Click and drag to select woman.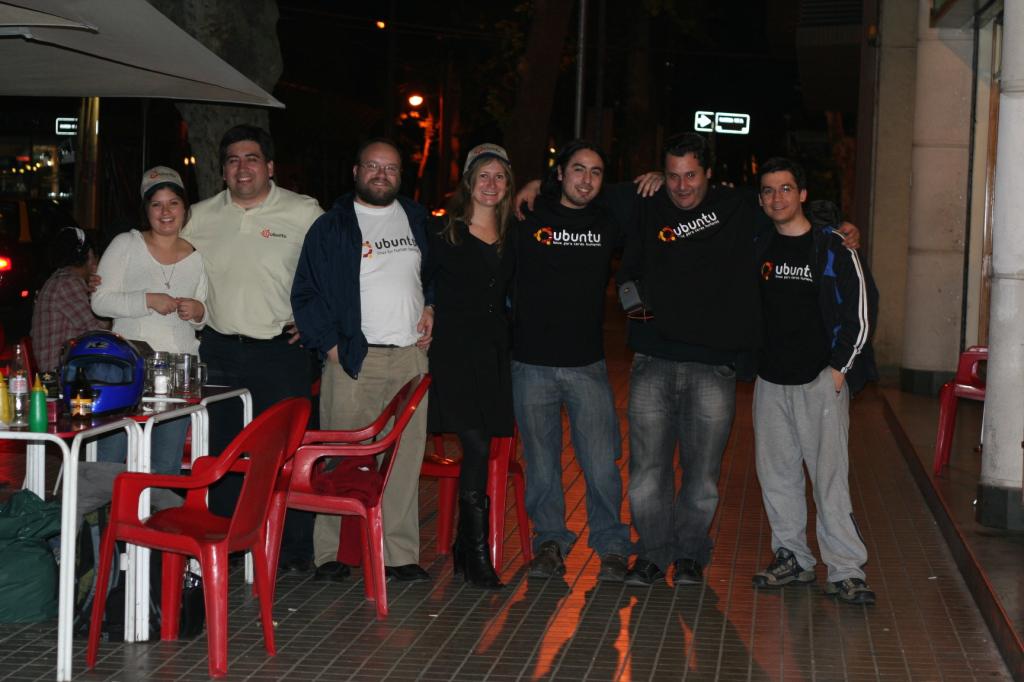
Selection: x1=93, y1=181, x2=208, y2=588.
